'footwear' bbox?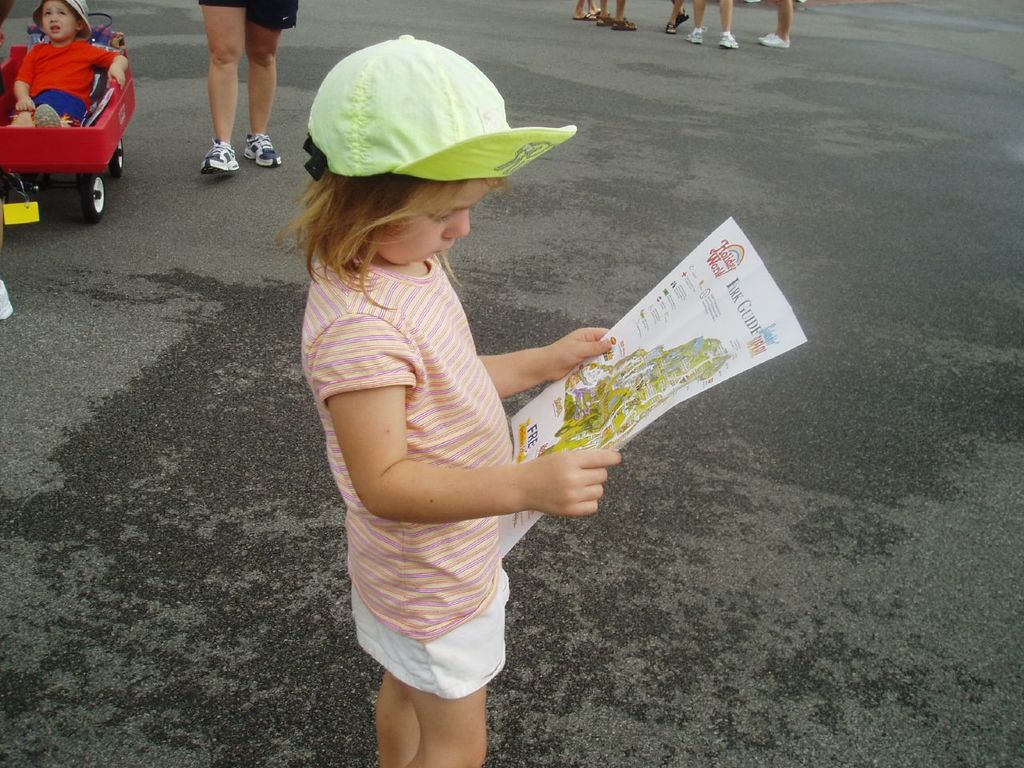
<box>760,33,792,49</box>
